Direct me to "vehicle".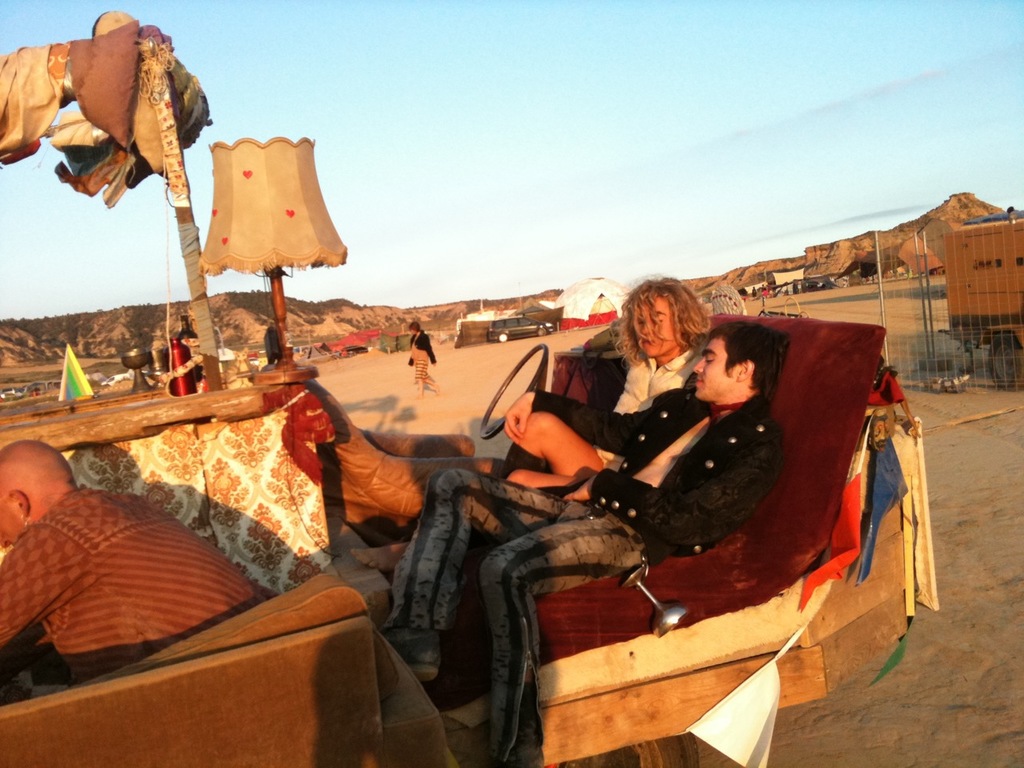
Direction: 485:318:551:344.
